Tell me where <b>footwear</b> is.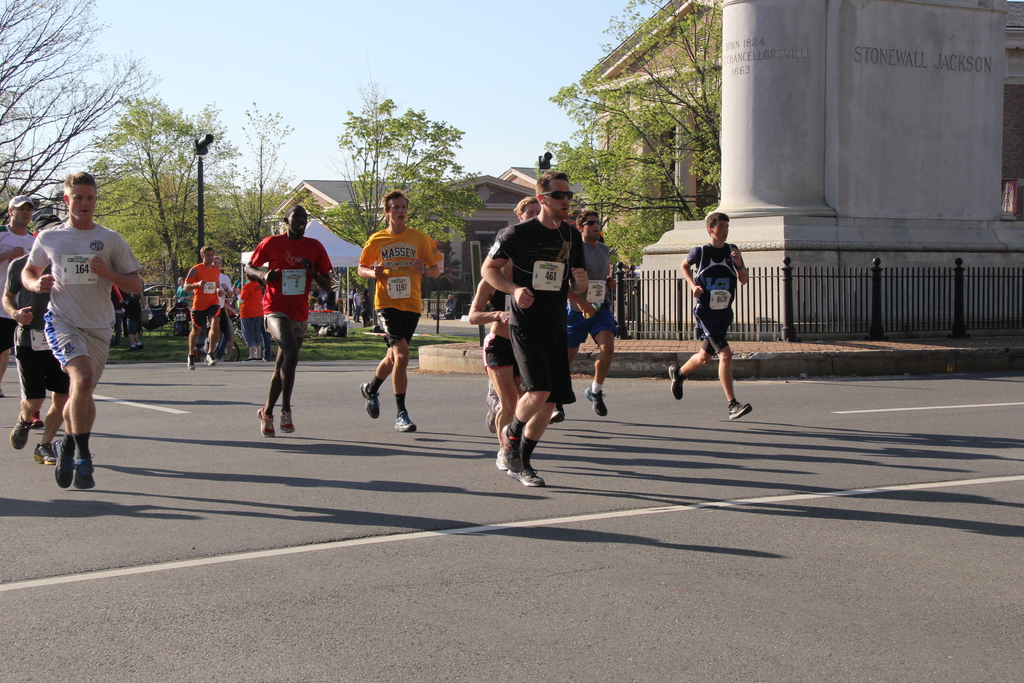
<b>footwear</b> is at {"x1": 485, "y1": 388, "x2": 500, "y2": 412}.
